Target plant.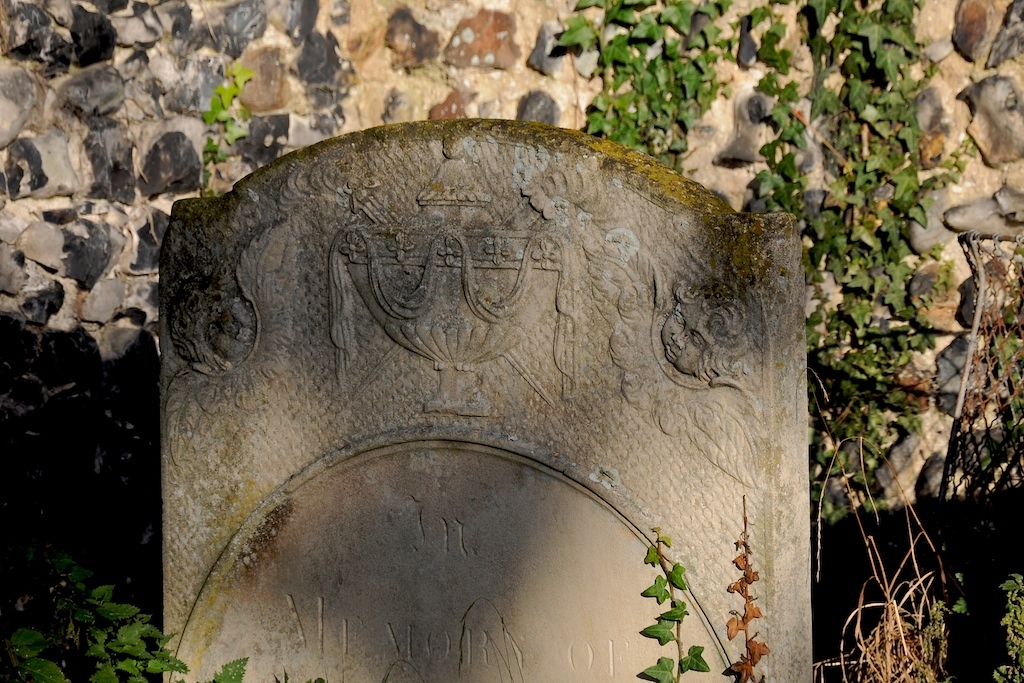
Target region: box(988, 570, 1023, 682).
